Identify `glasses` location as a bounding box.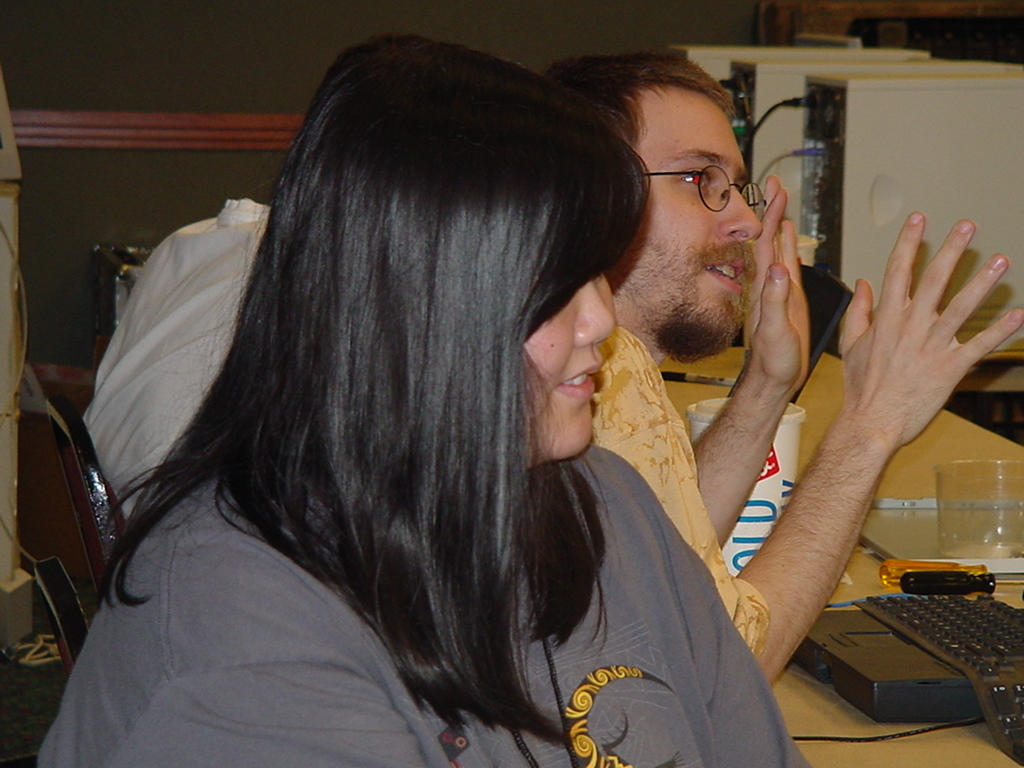
bbox(640, 157, 774, 221).
